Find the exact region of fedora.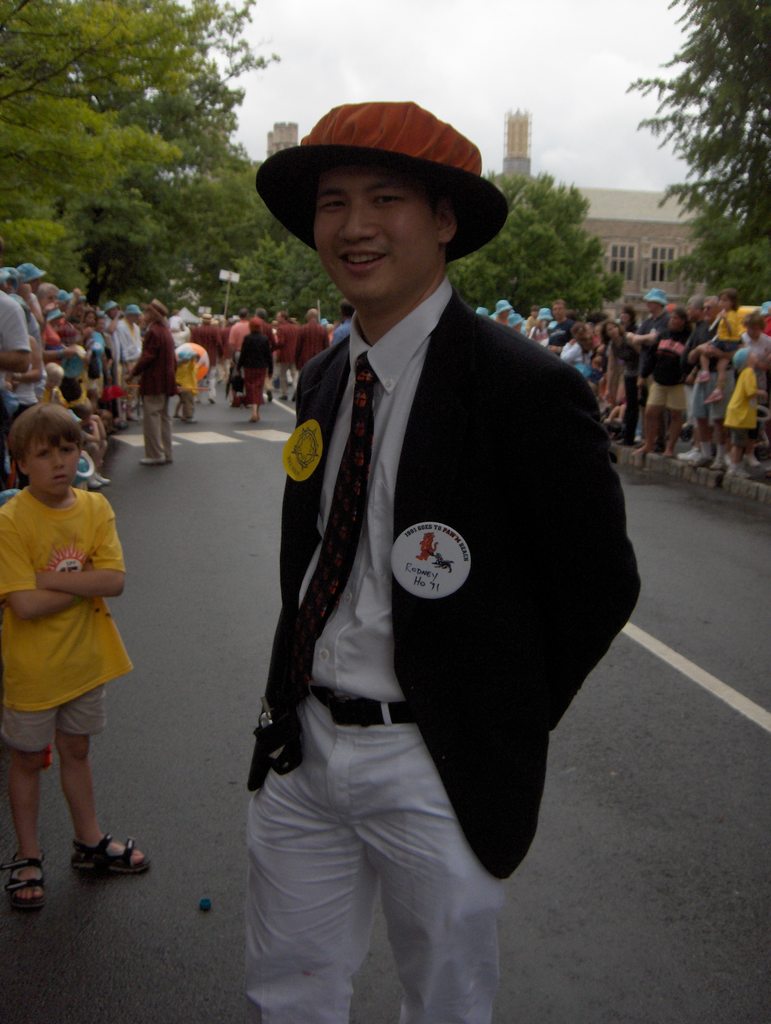
Exact region: 549,322,555,329.
